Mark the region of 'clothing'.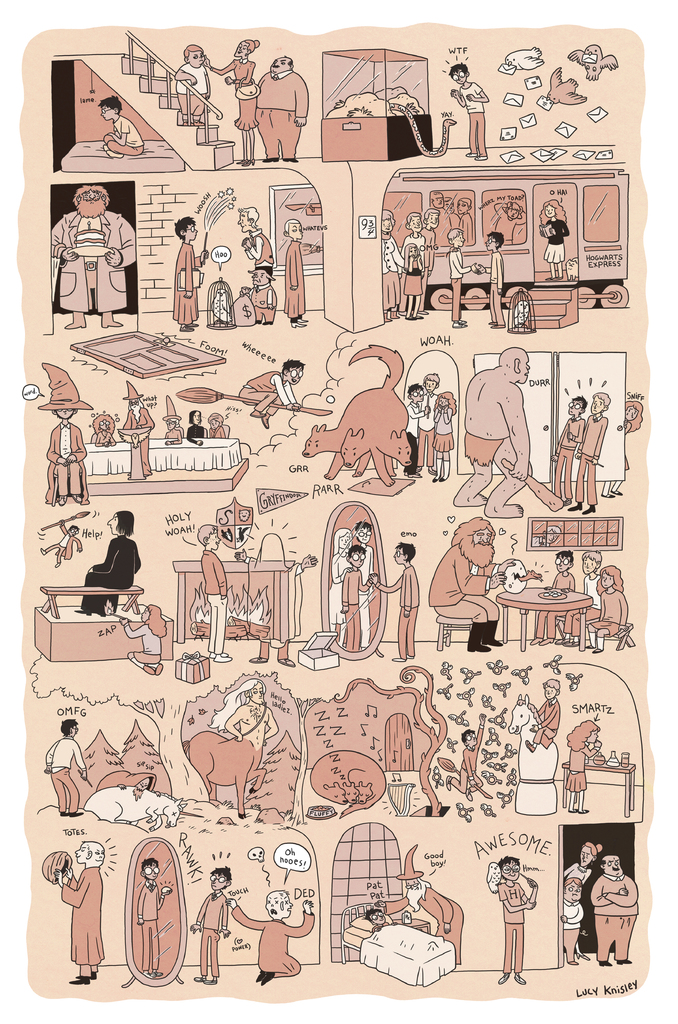
Region: left=252, top=227, right=274, bottom=278.
